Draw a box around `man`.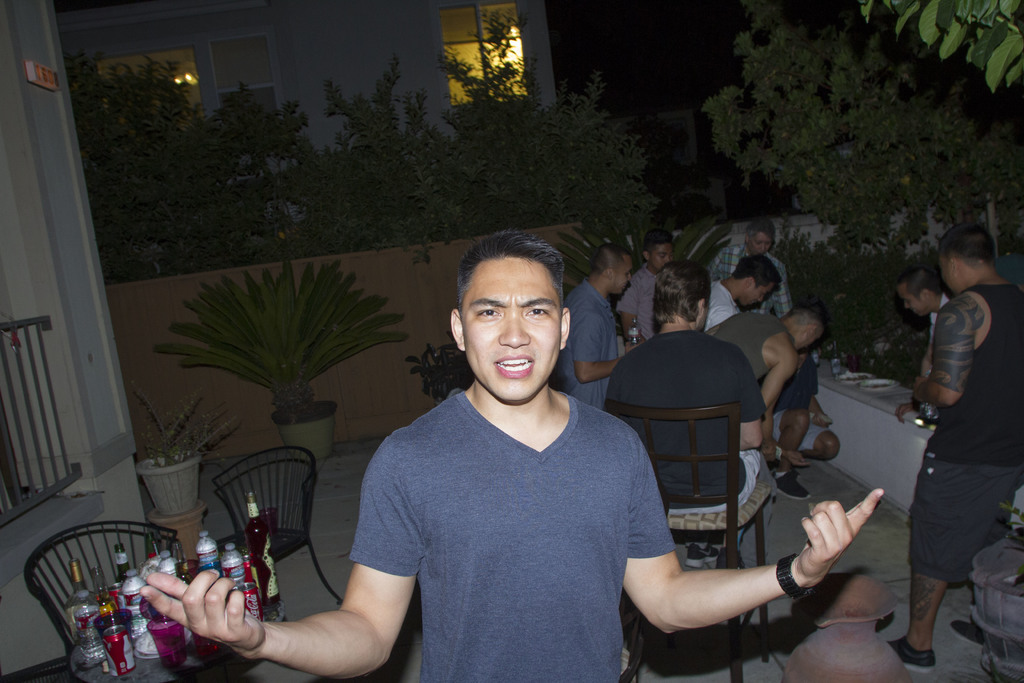
left=604, top=228, right=697, bottom=350.
